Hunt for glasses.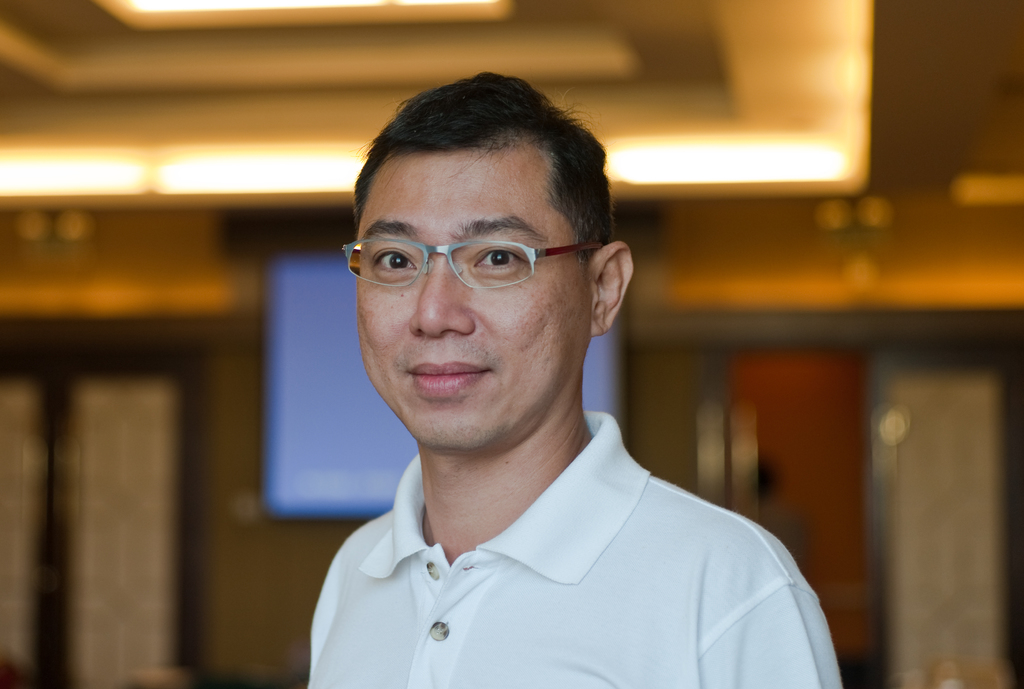
Hunted down at region(343, 234, 598, 291).
